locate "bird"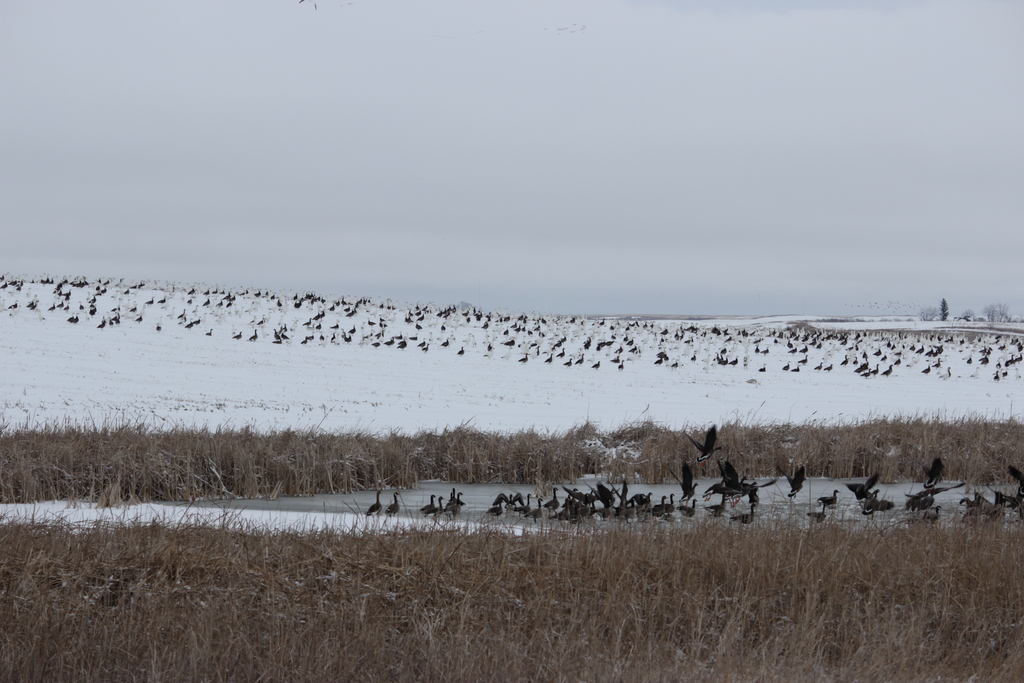
x1=591, y1=485, x2=621, y2=516
